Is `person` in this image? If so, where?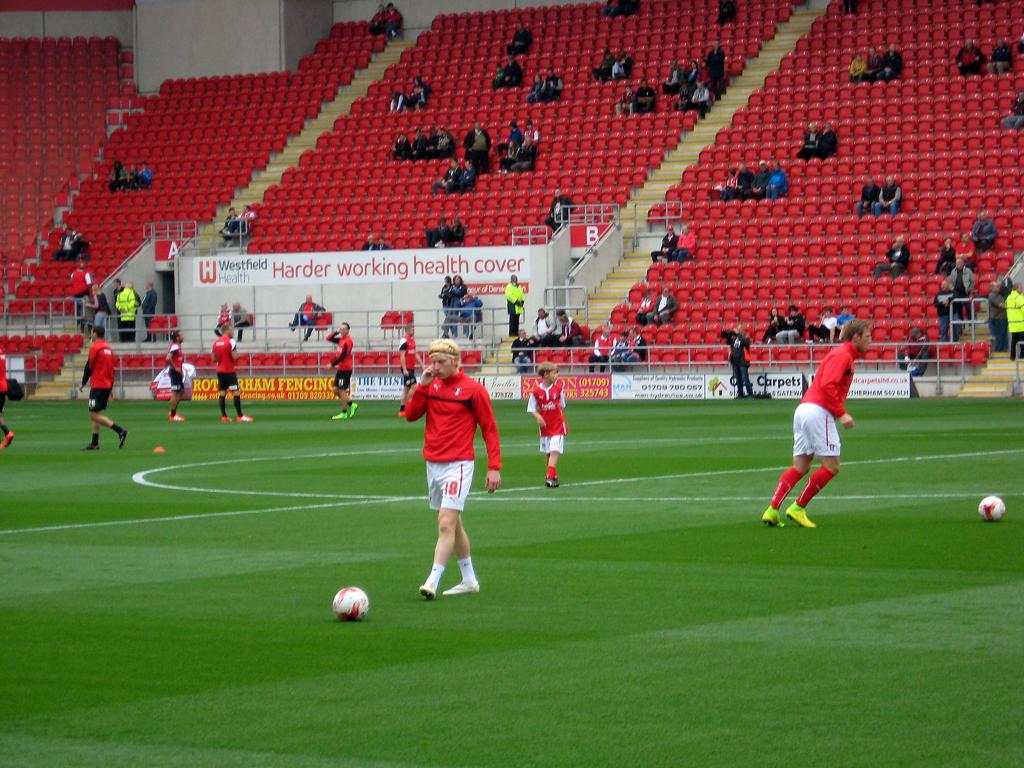
Yes, at [395,137,407,155].
